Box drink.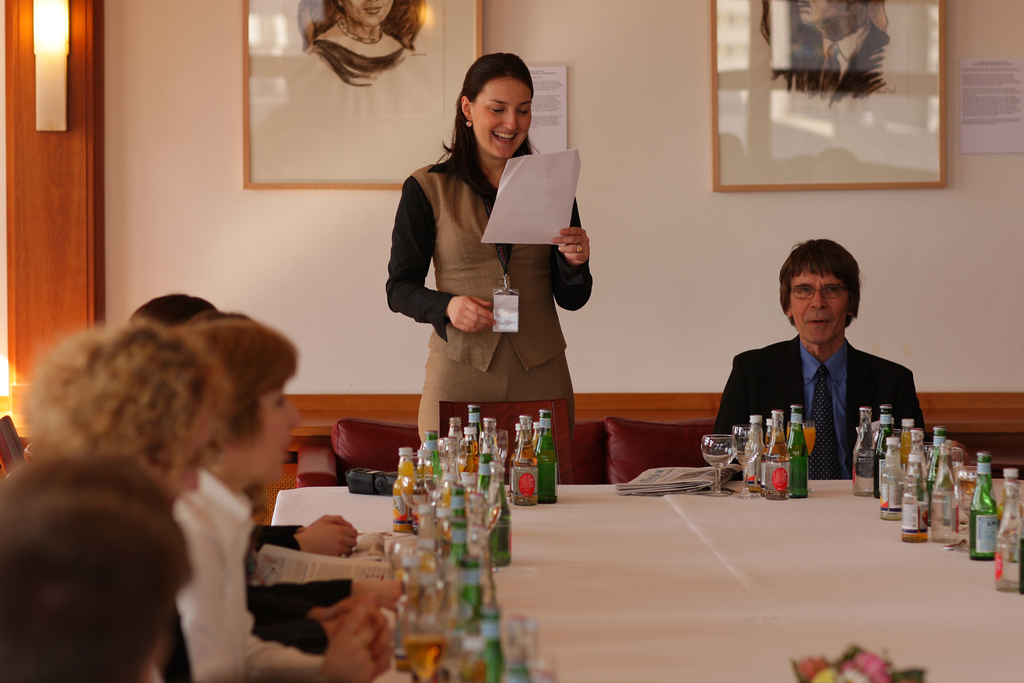
{"left": 801, "top": 427, "right": 814, "bottom": 452}.
